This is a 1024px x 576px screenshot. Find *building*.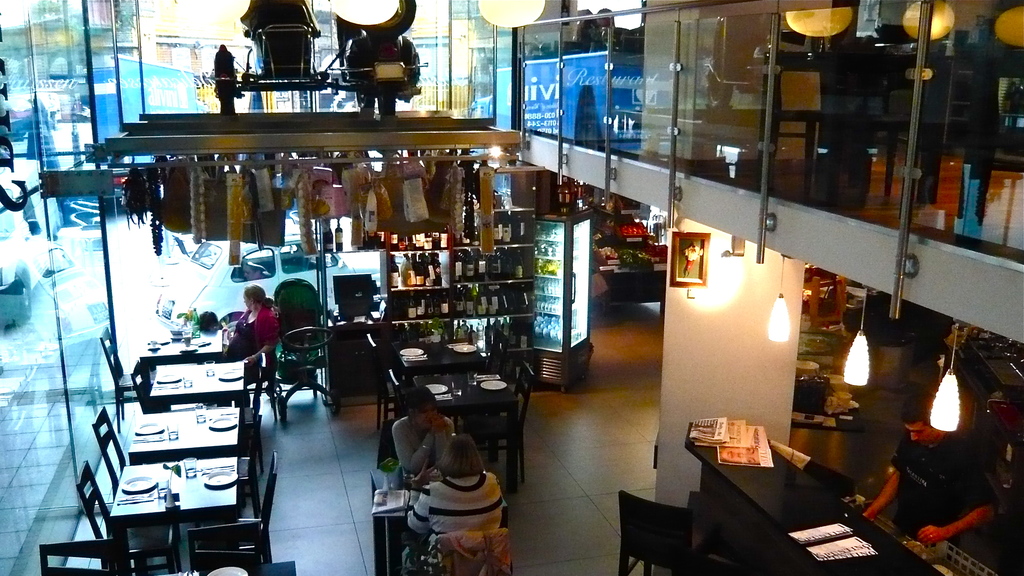
Bounding box: 0:0:1023:575.
